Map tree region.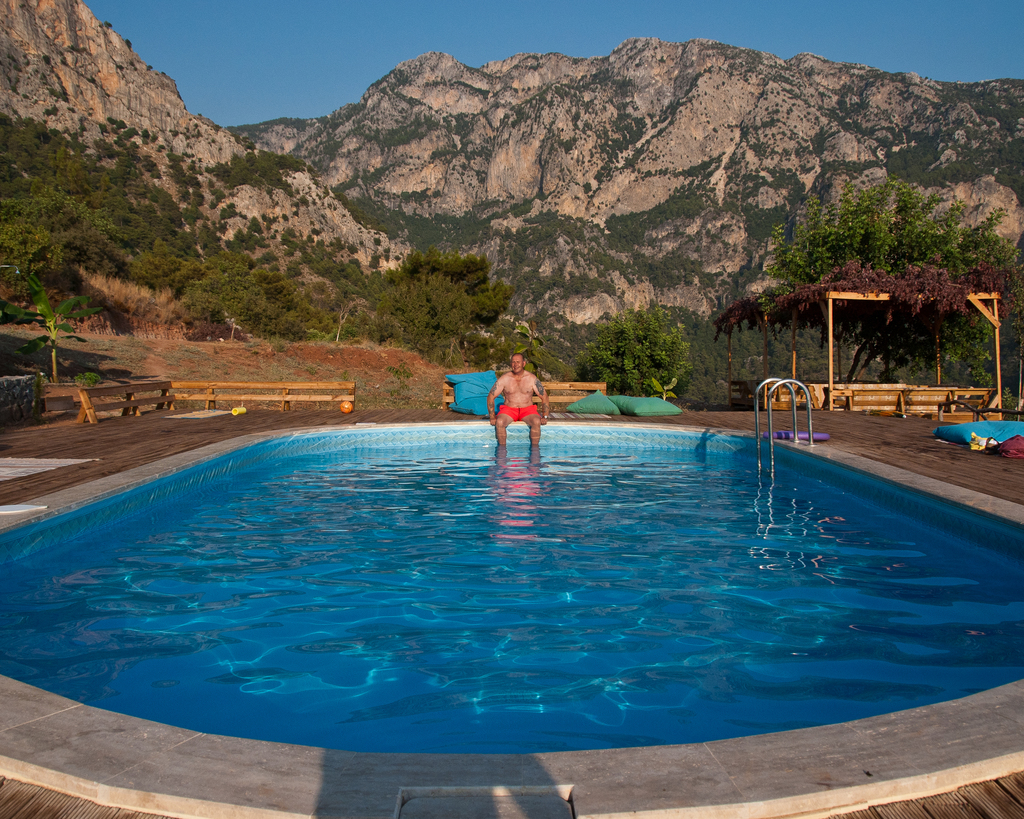
Mapped to (0,277,104,387).
